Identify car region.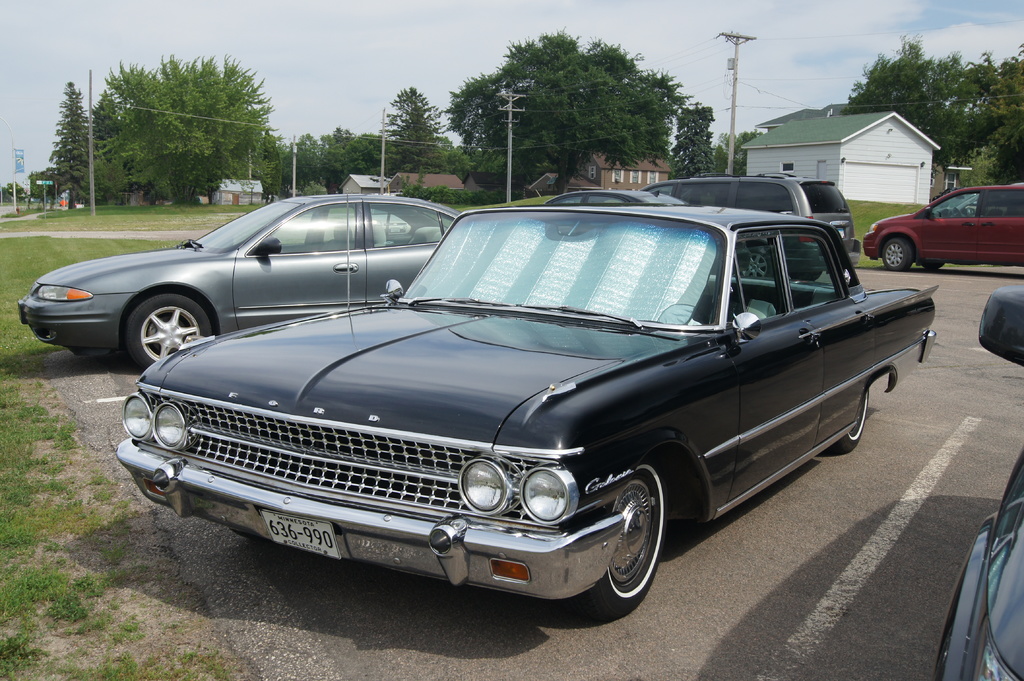
Region: [96,191,948,636].
